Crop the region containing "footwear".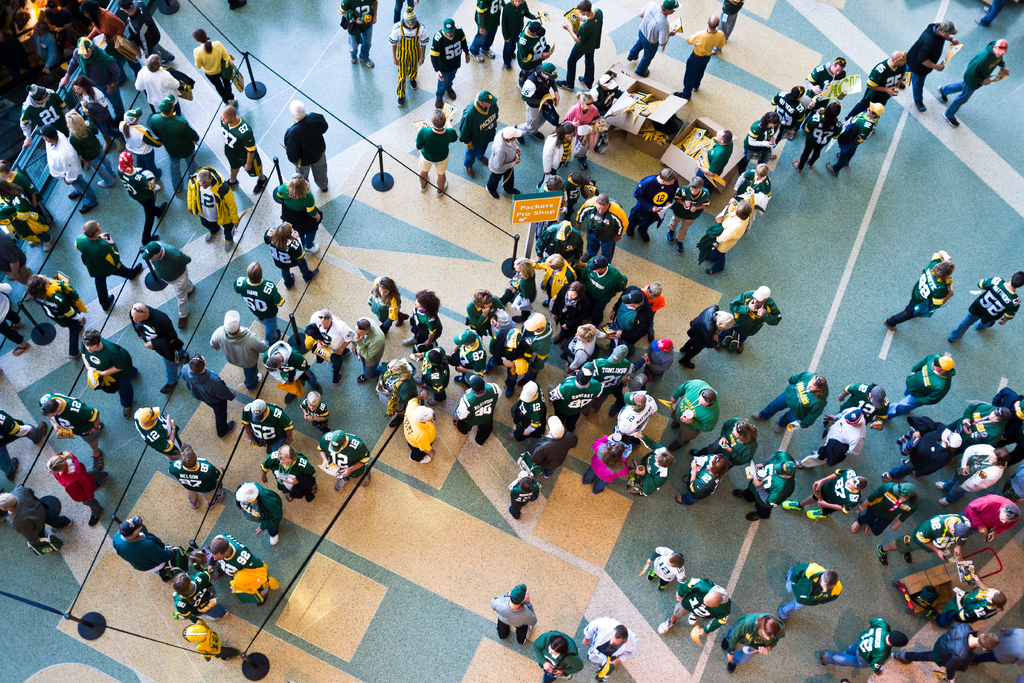
Crop region: crop(134, 260, 142, 280).
